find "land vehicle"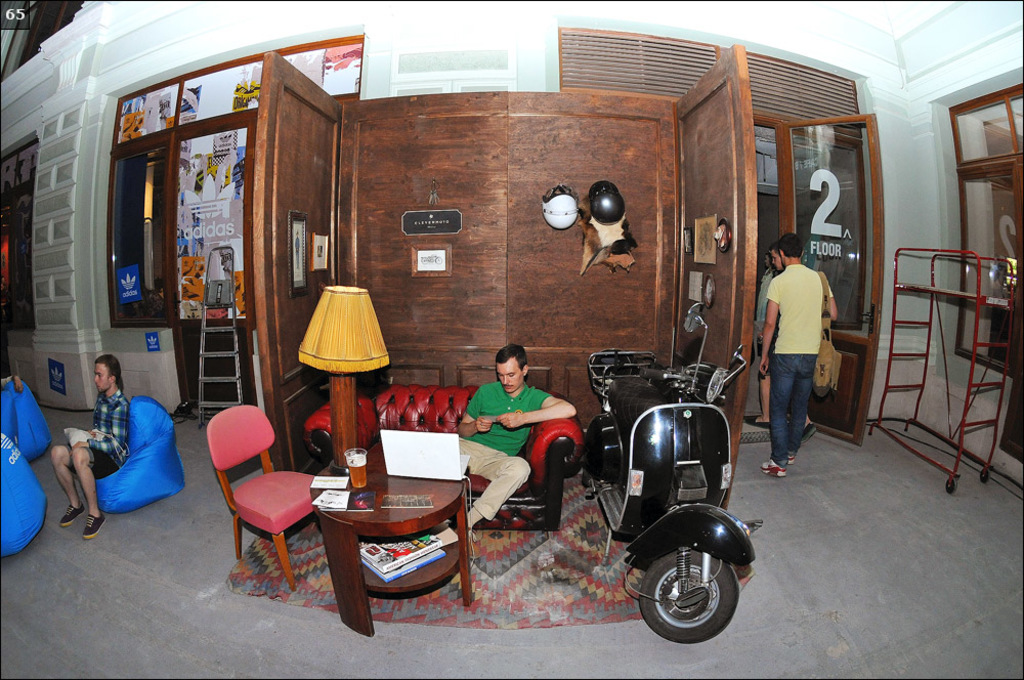
{"x1": 585, "y1": 303, "x2": 756, "y2": 645}
